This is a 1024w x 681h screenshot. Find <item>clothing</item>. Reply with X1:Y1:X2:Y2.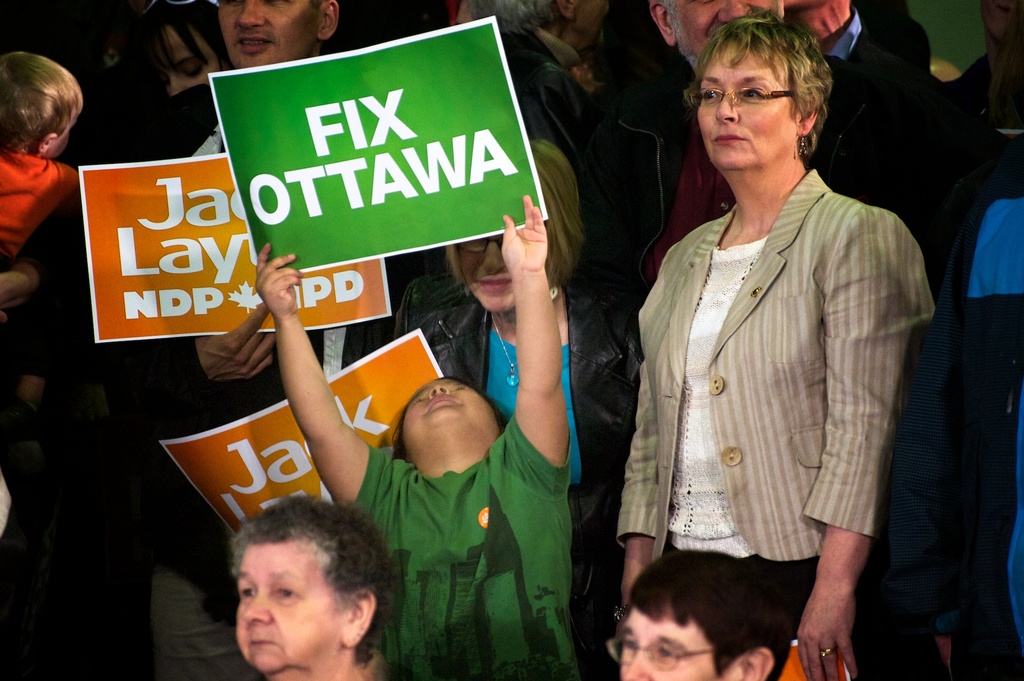
334:396:584:680.
